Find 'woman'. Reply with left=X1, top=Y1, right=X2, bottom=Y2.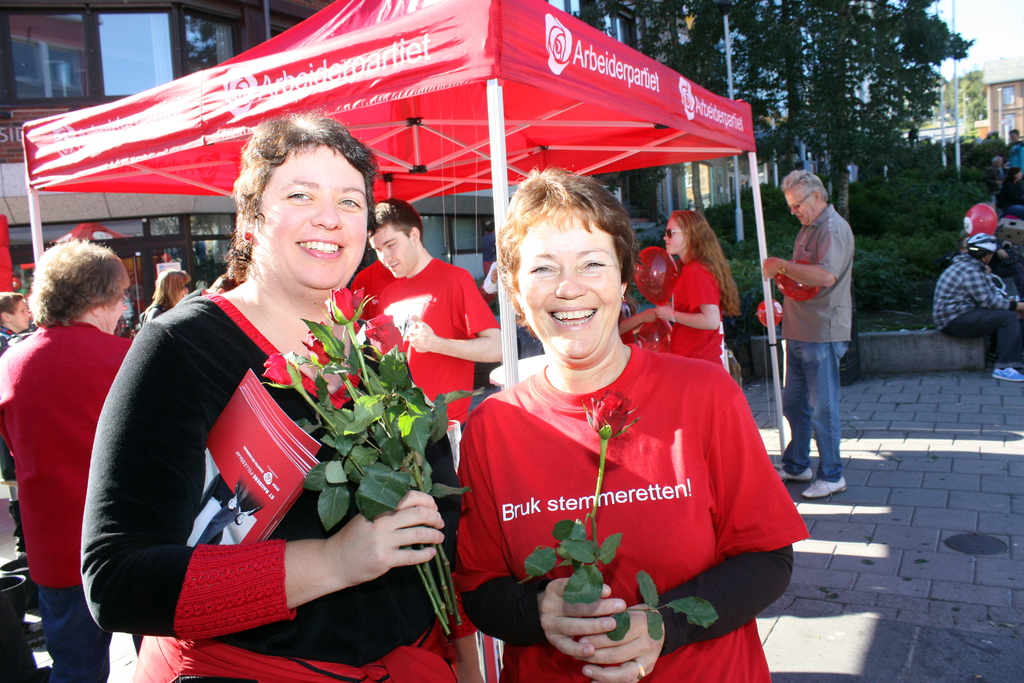
left=0, top=233, right=144, bottom=622.
